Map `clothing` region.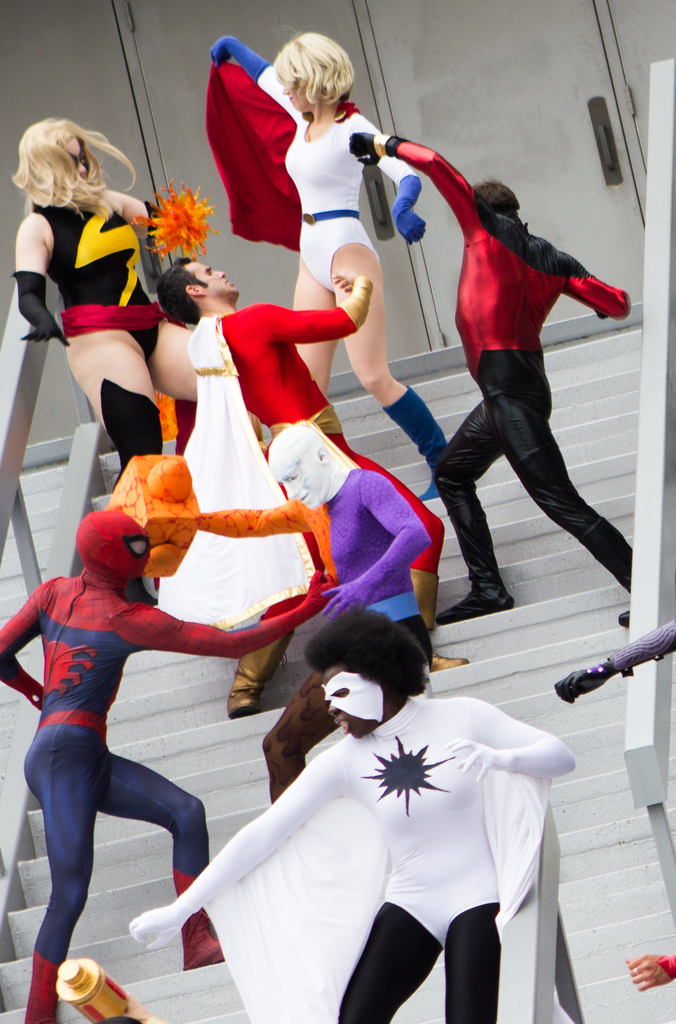
Mapped to region(357, 127, 649, 593).
